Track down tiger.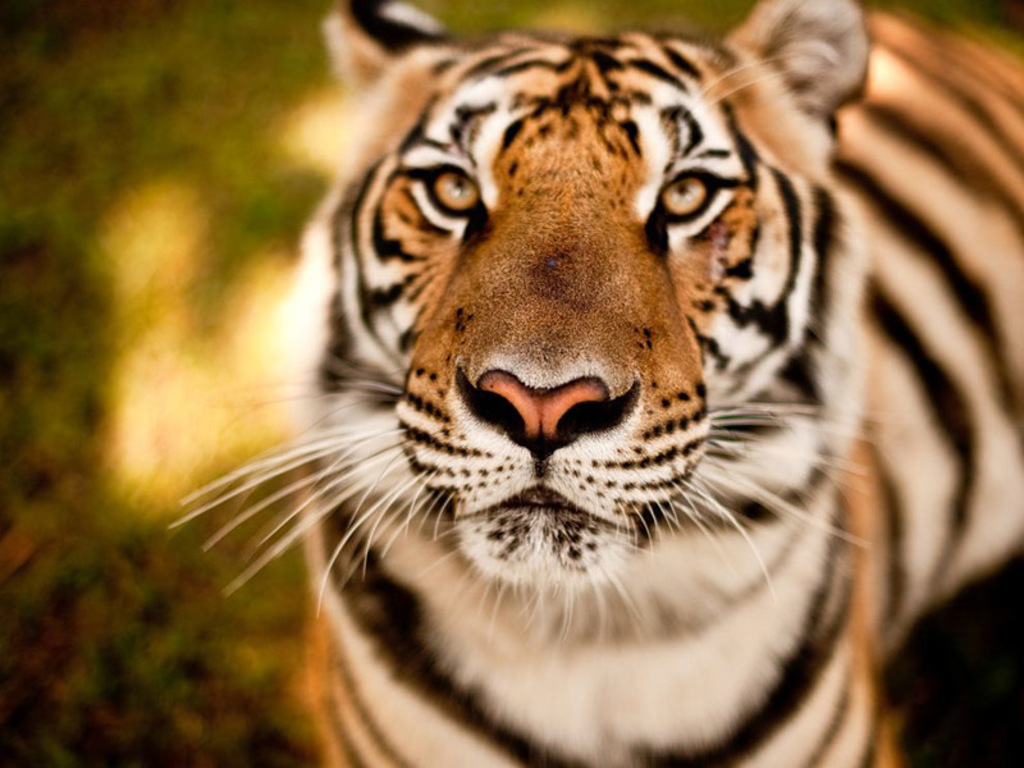
Tracked to {"x1": 169, "y1": 0, "x2": 1023, "y2": 767}.
